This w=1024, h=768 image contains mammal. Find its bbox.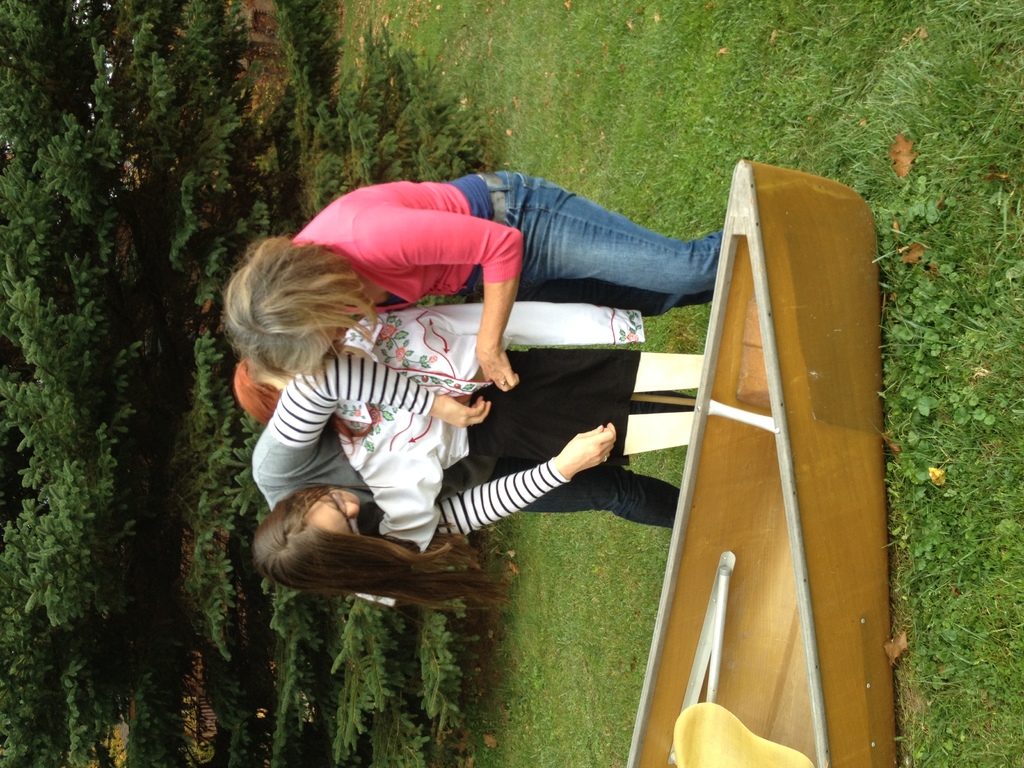
<box>221,184,724,385</box>.
